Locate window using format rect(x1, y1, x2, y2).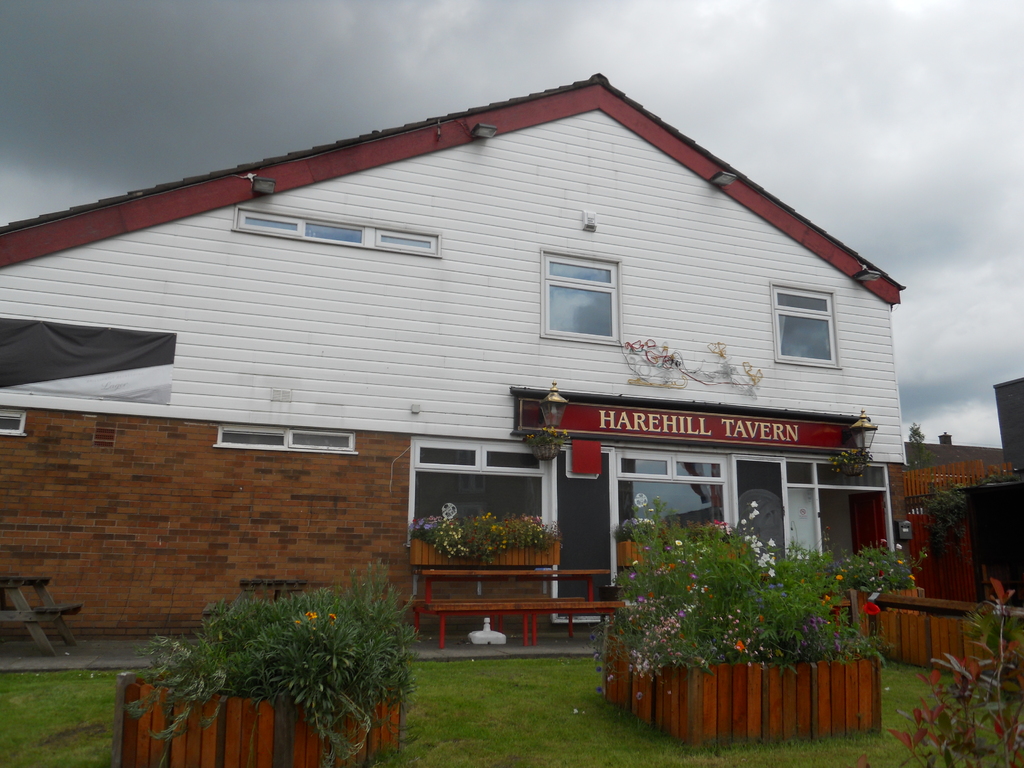
rect(214, 424, 358, 452).
